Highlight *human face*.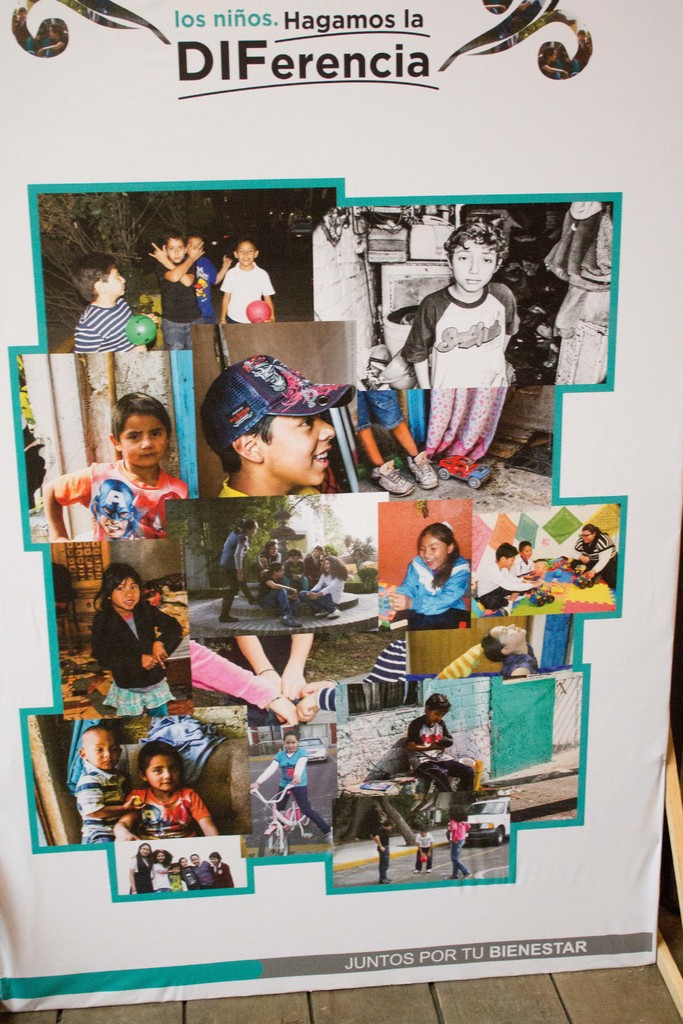
Highlighted region: bbox=(190, 854, 201, 868).
